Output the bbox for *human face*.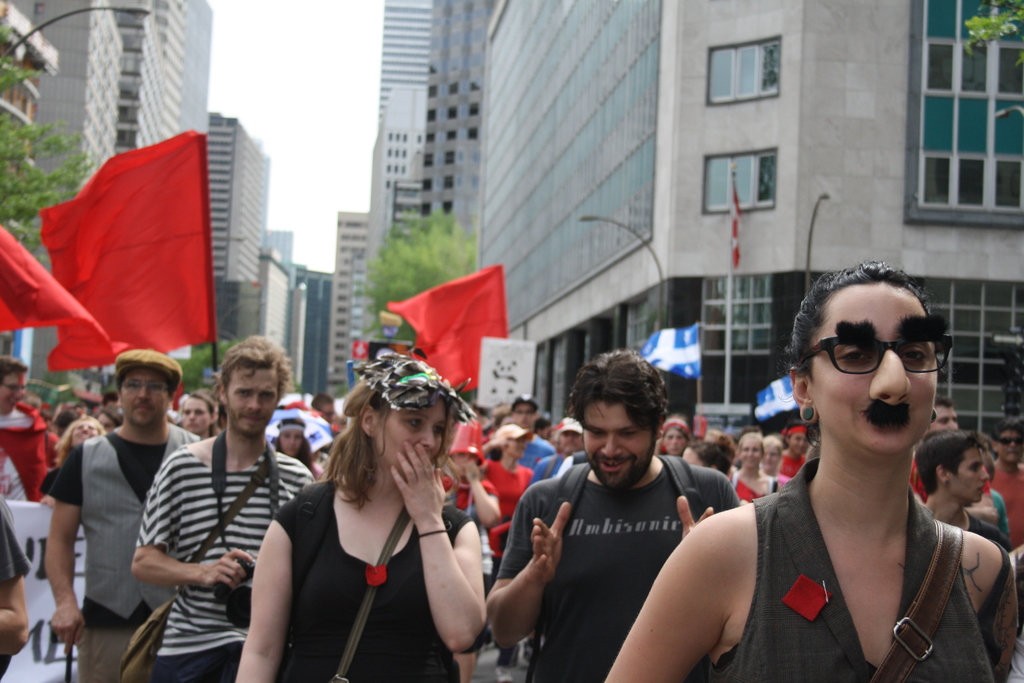
279,431,299,458.
